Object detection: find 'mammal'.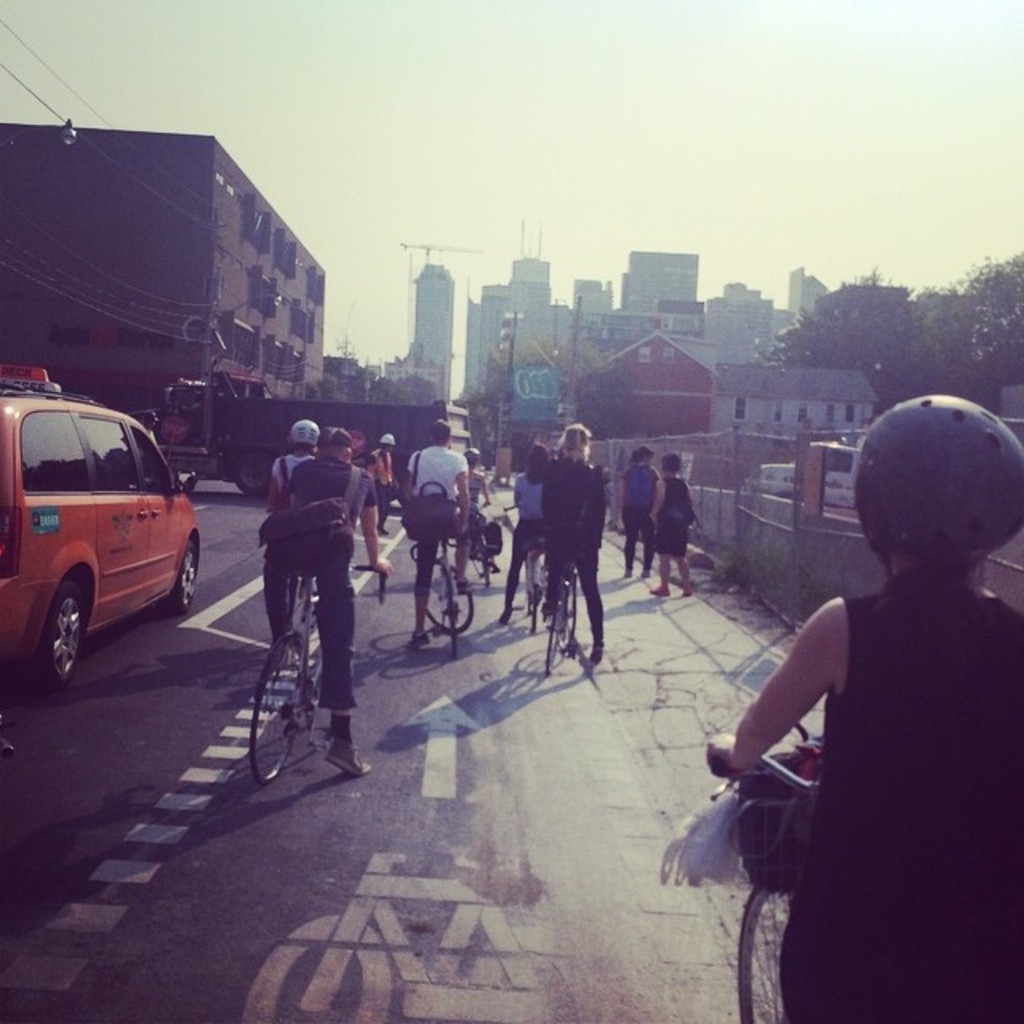
bbox=[138, 408, 157, 429].
